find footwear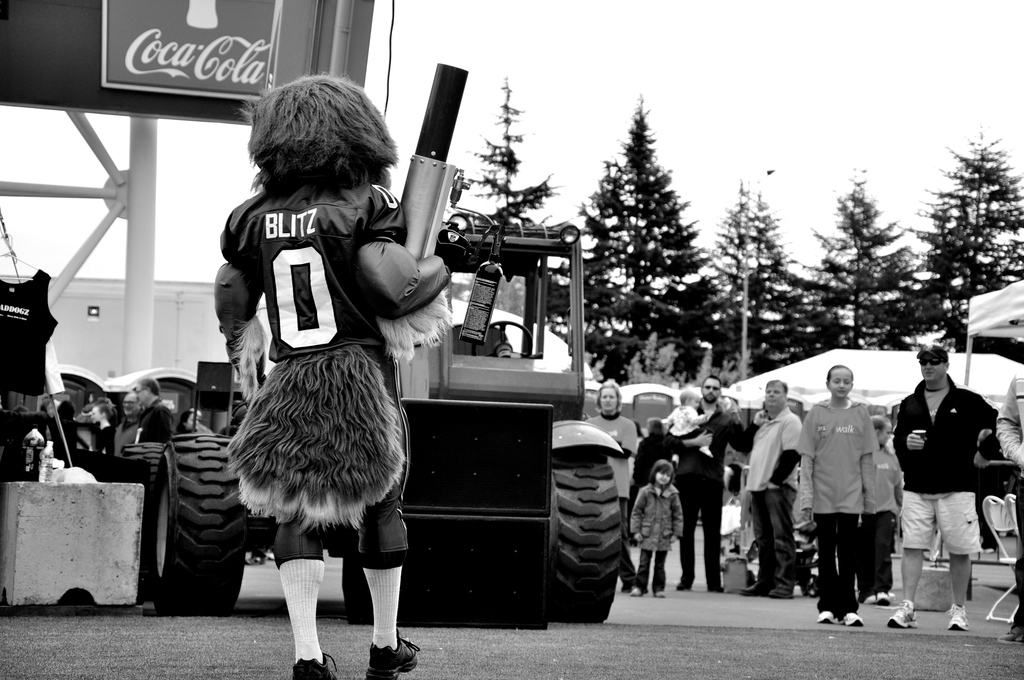
(x1=844, y1=610, x2=863, y2=629)
